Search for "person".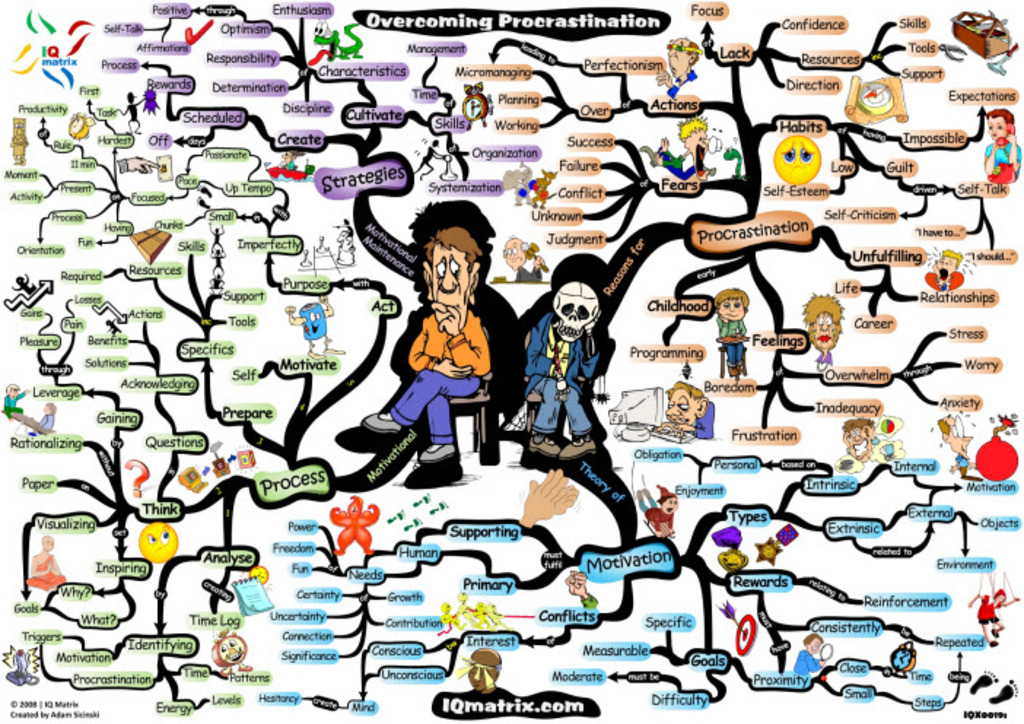
Found at {"x1": 411, "y1": 137, "x2": 438, "y2": 175}.
